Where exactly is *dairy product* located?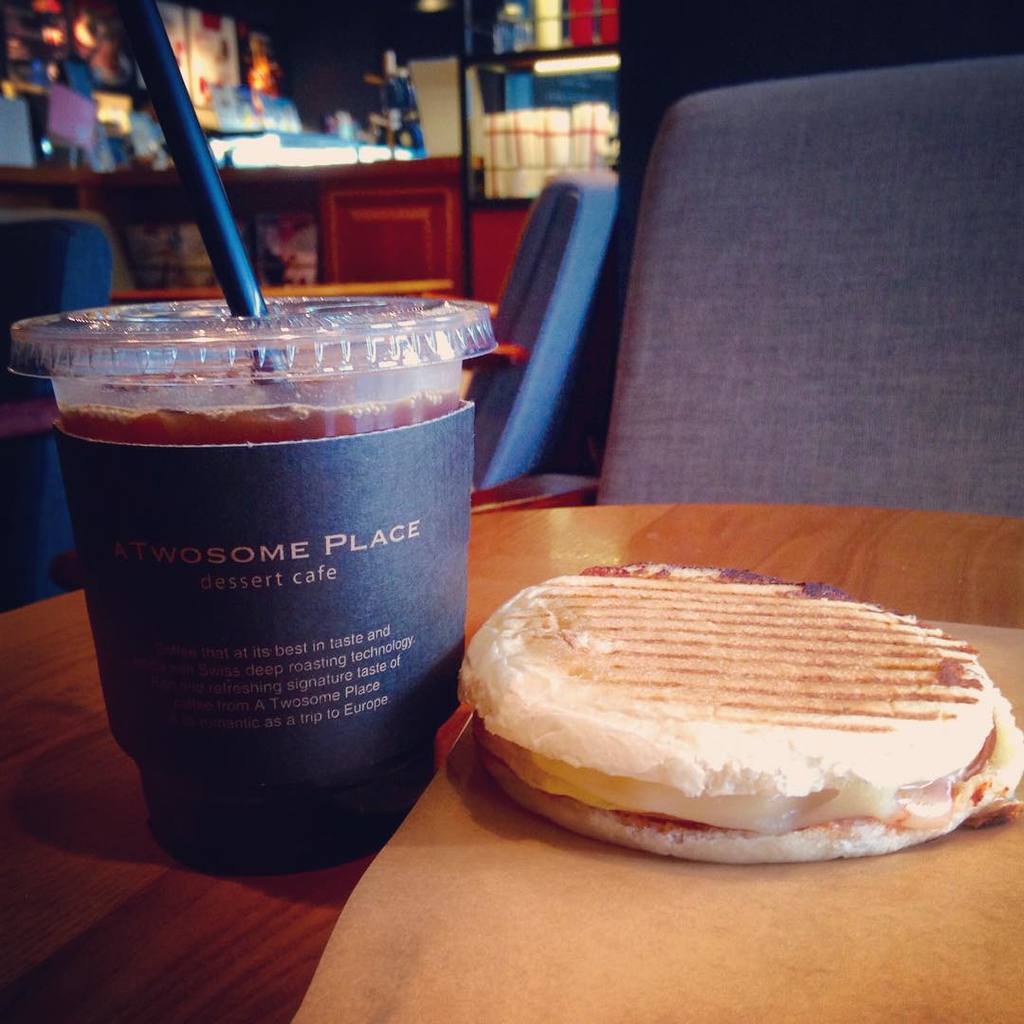
Its bounding box is pyautogui.locateOnScreen(465, 549, 1008, 877).
